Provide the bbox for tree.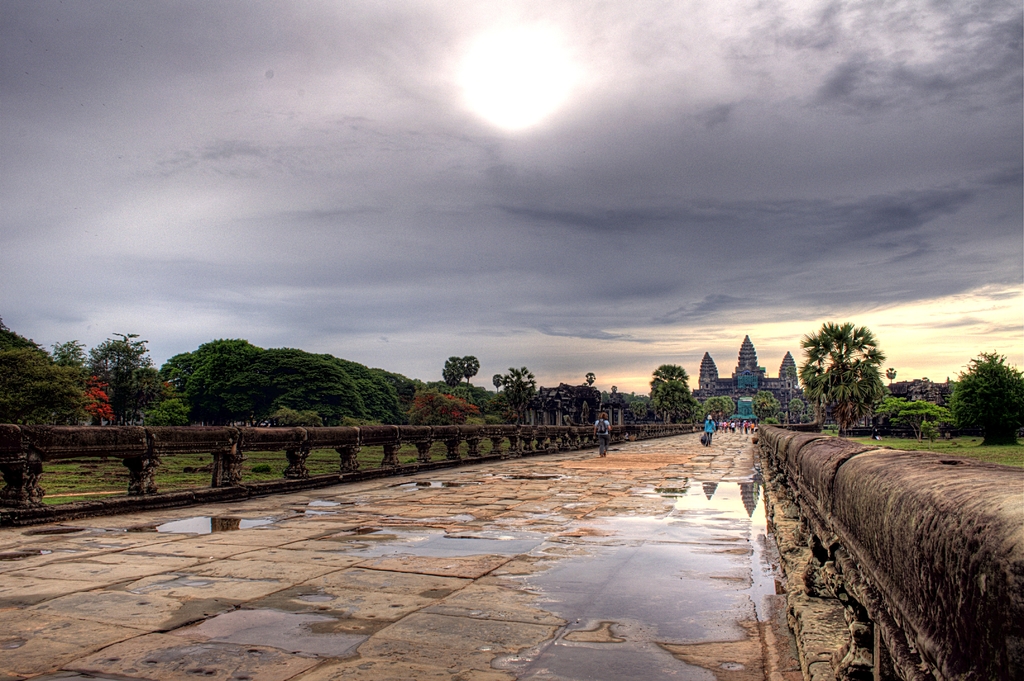
501:368:539:424.
